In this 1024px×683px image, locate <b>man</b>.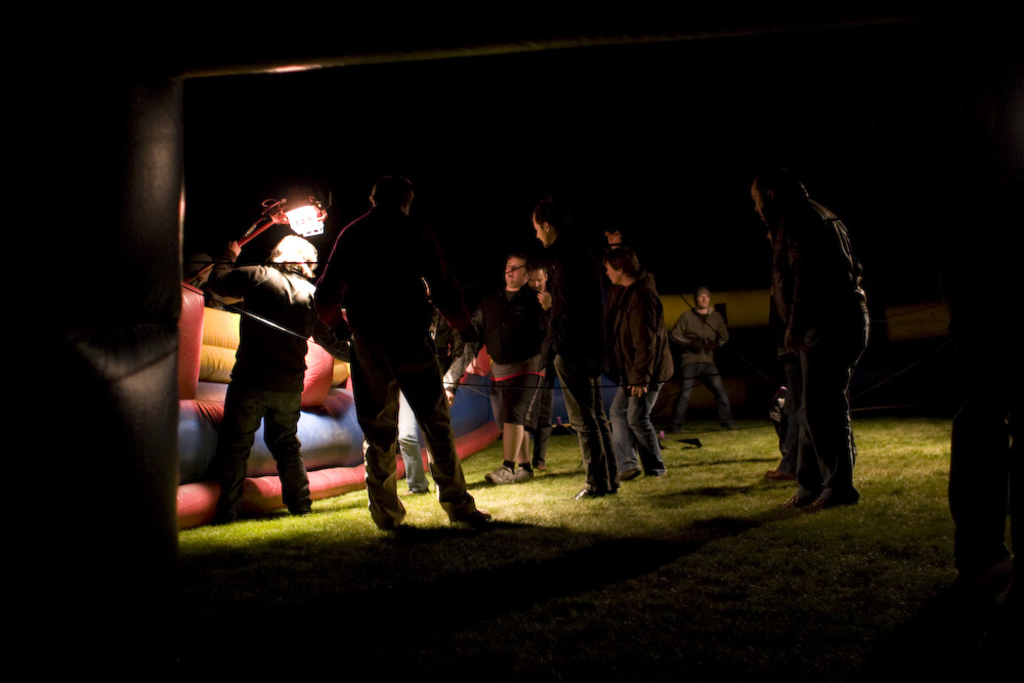
Bounding box: pyautogui.locateOnScreen(526, 263, 558, 472).
